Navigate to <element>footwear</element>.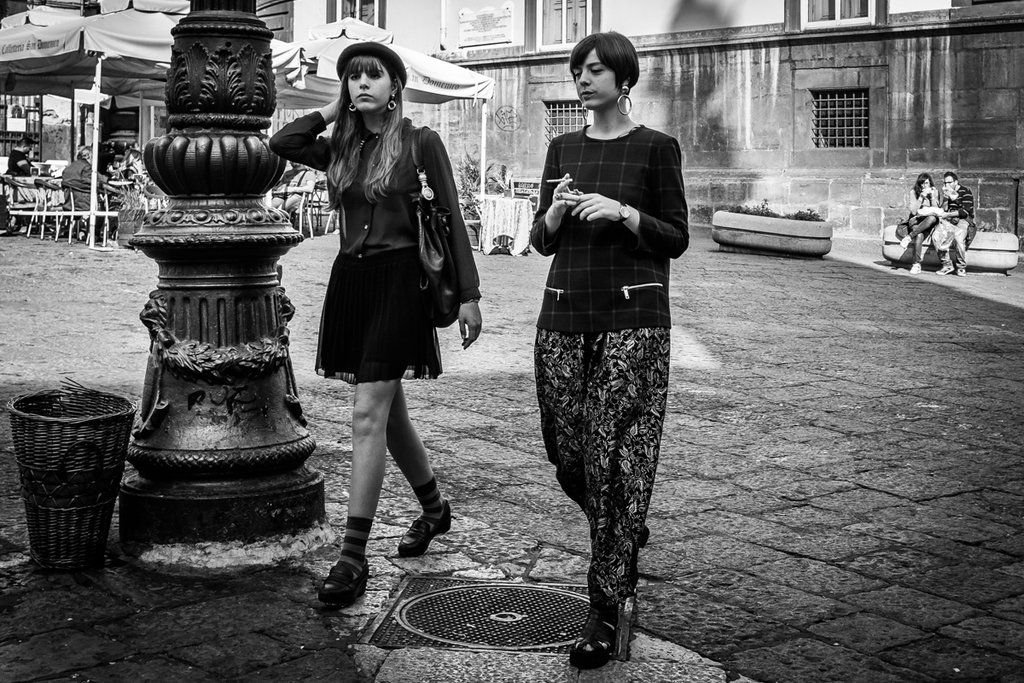
Navigation target: [319,552,369,602].
